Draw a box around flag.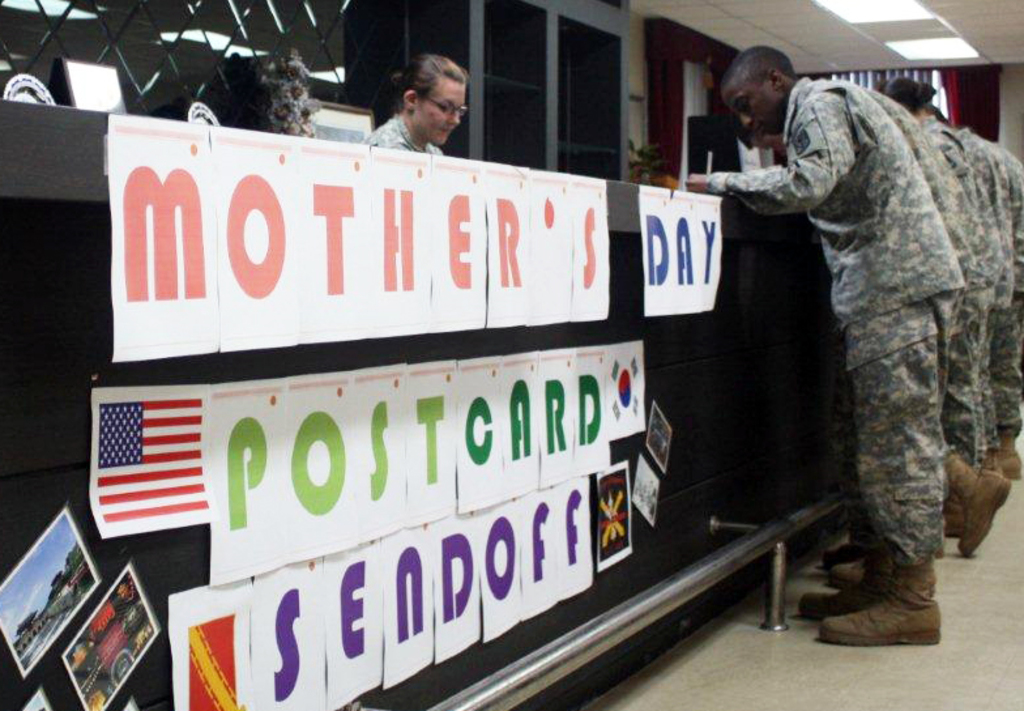
detection(191, 614, 242, 710).
